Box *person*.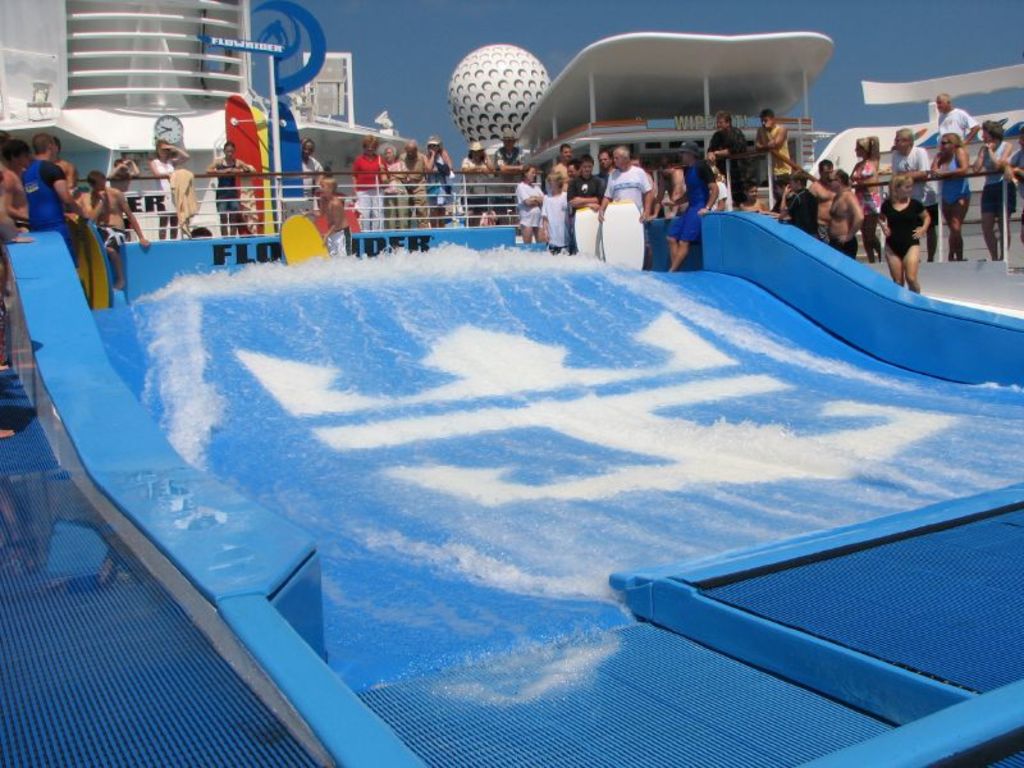
BBox(874, 173, 933, 292).
